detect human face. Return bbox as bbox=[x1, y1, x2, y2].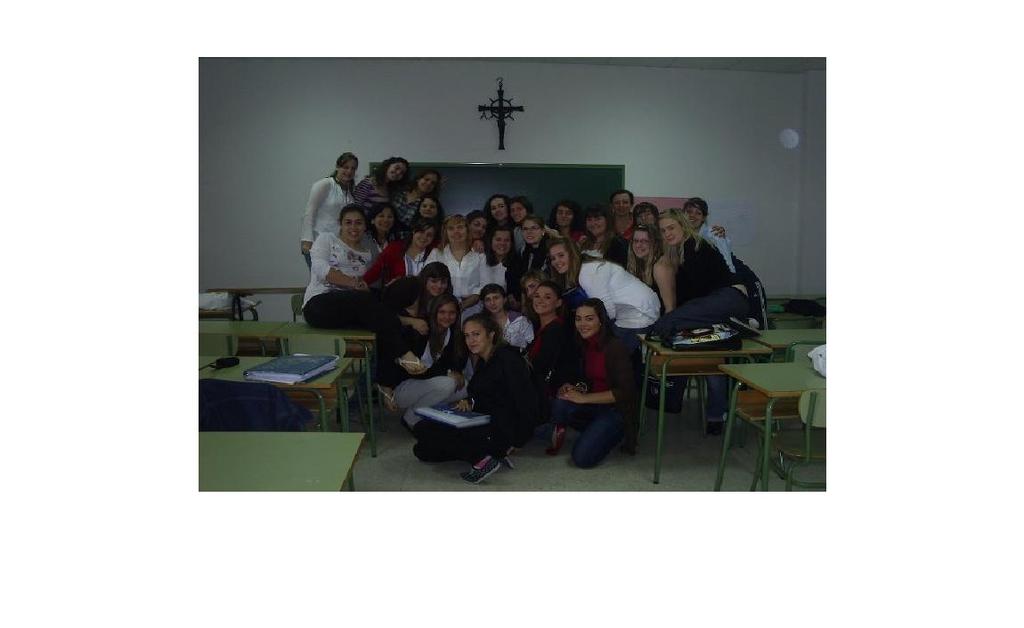
bbox=[467, 324, 485, 356].
